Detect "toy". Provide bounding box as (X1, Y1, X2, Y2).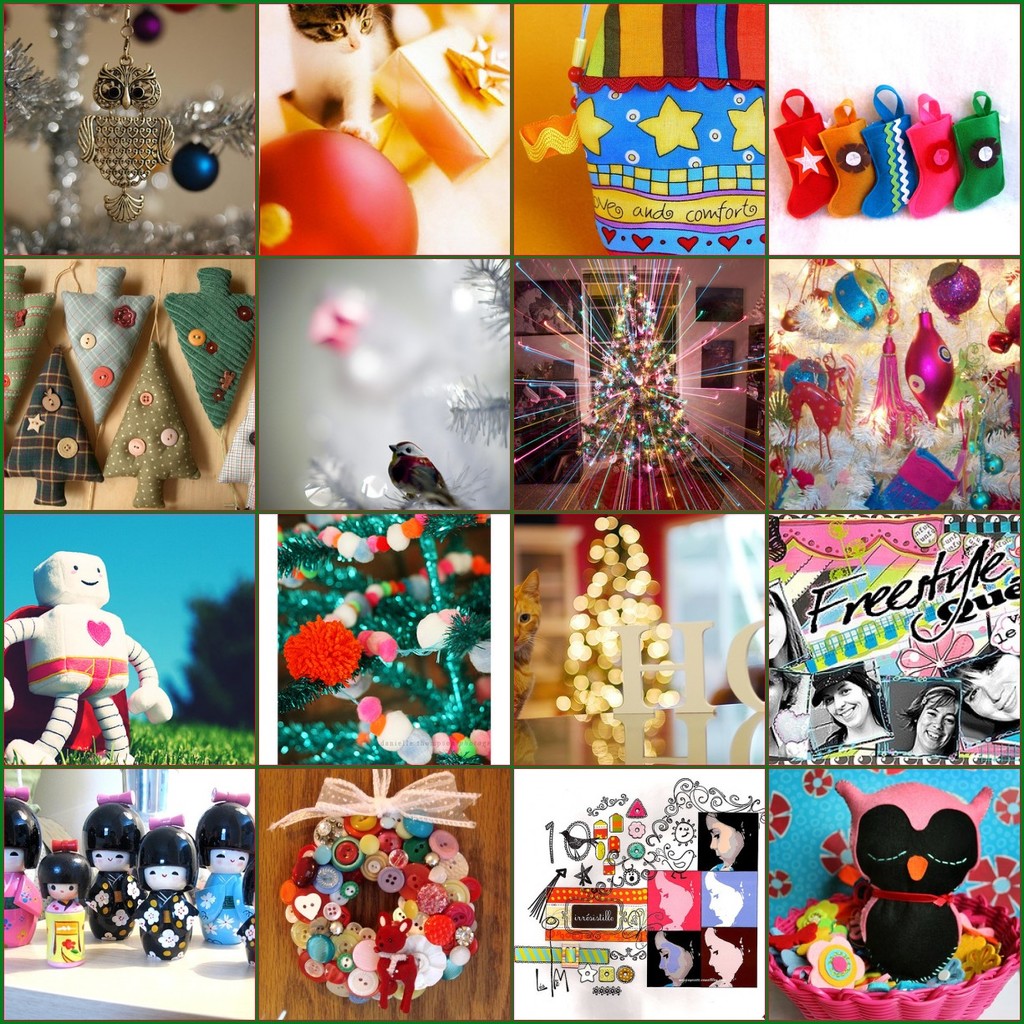
(3, 780, 48, 949).
